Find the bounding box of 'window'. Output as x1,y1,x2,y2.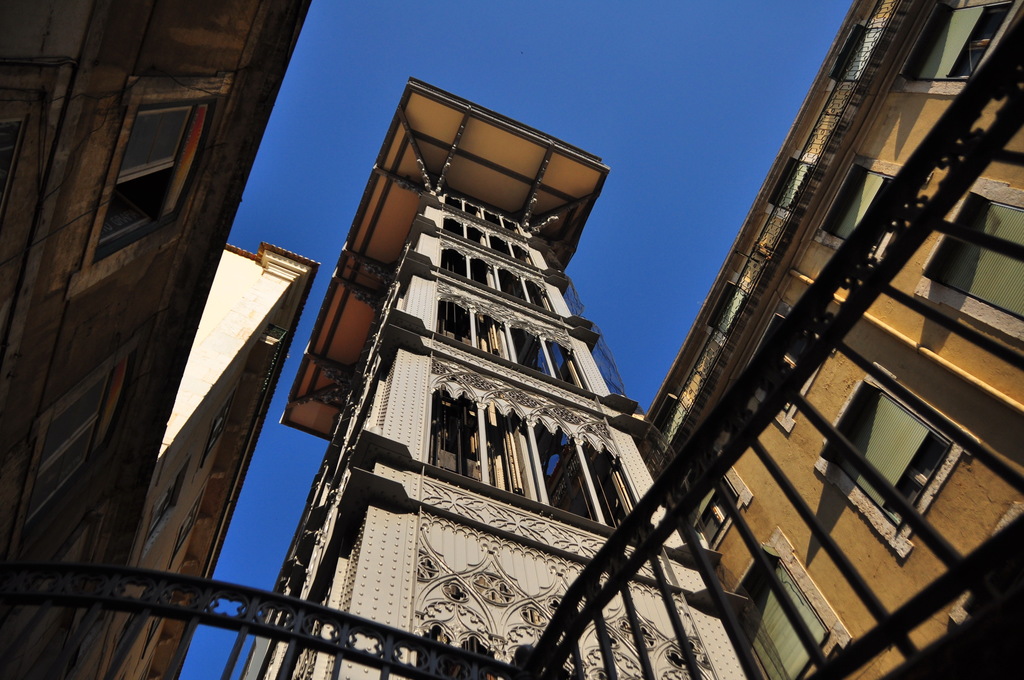
738,546,828,679.
